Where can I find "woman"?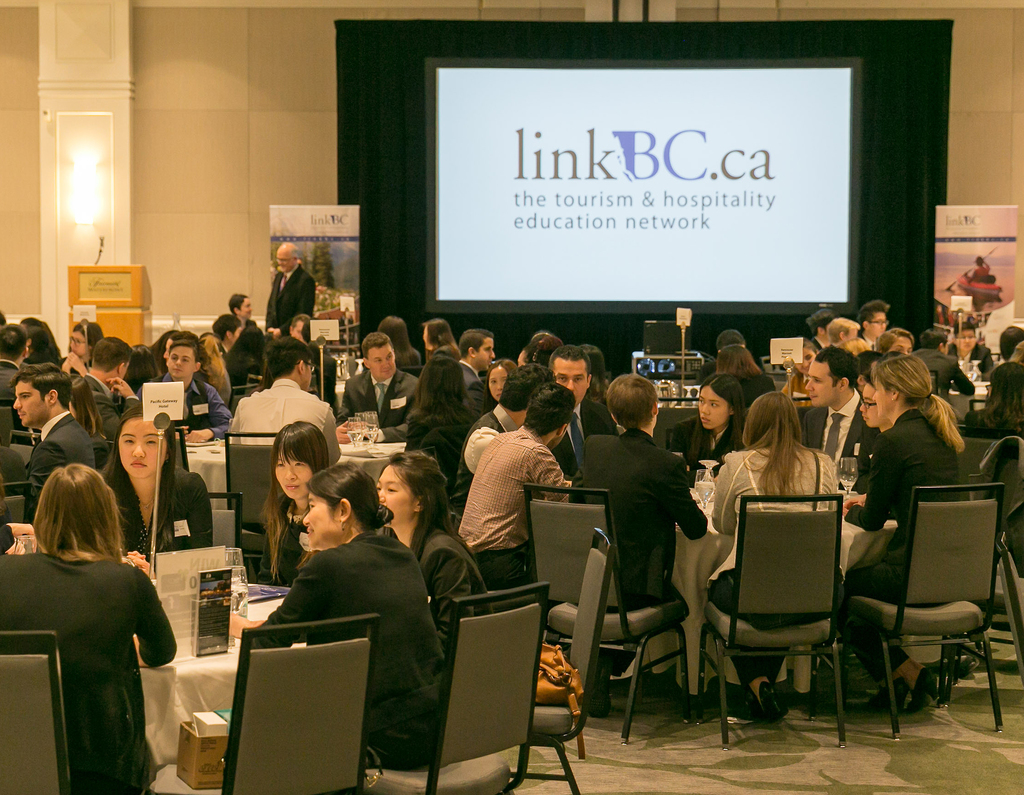
You can find it at rect(369, 446, 499, 653).
